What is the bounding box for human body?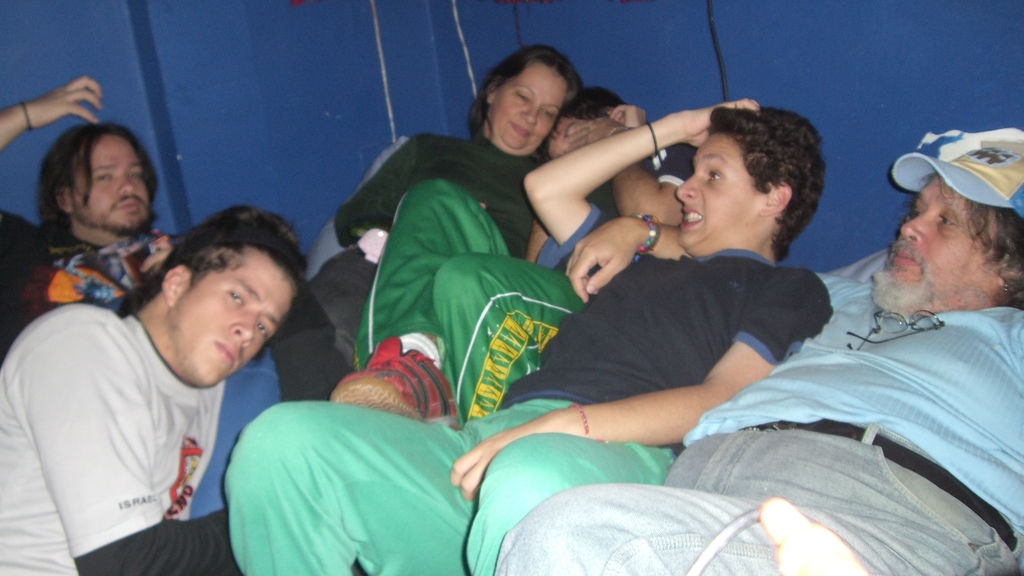
{"left": 15, "top": 177, "right": 302, "bottom": 575}.
